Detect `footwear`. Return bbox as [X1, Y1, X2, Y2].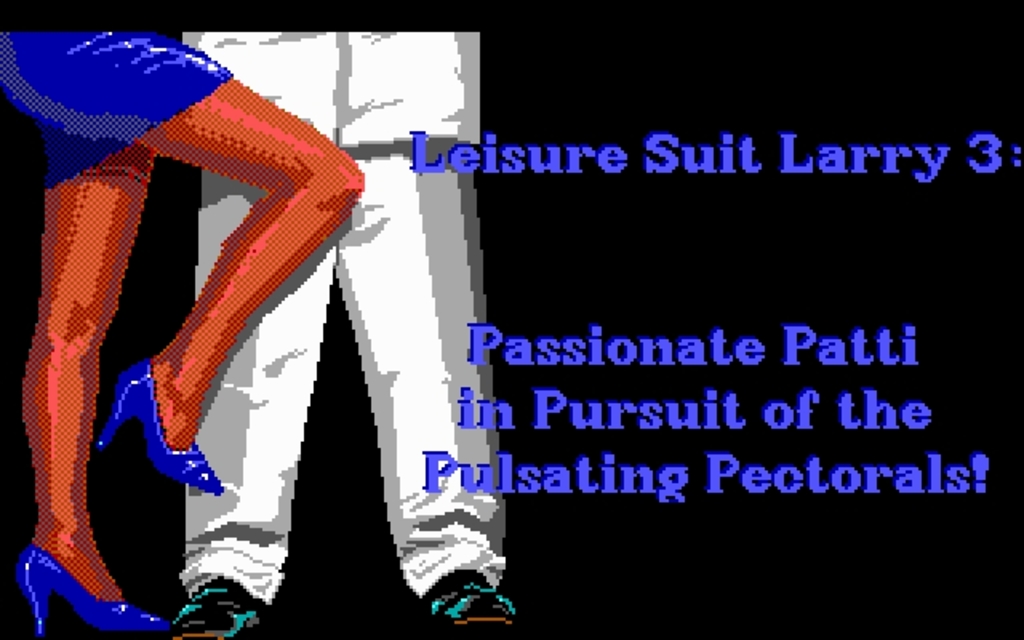
[174, 578, 262, 638].
